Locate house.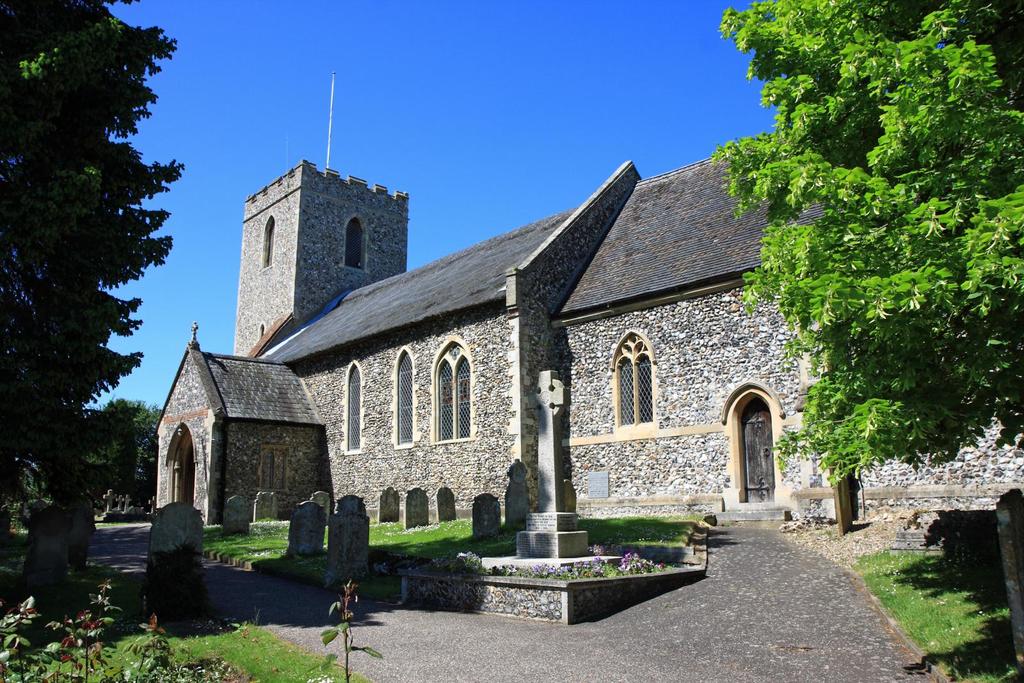
Bounding box: BBox(186, 129, 879, 583).
